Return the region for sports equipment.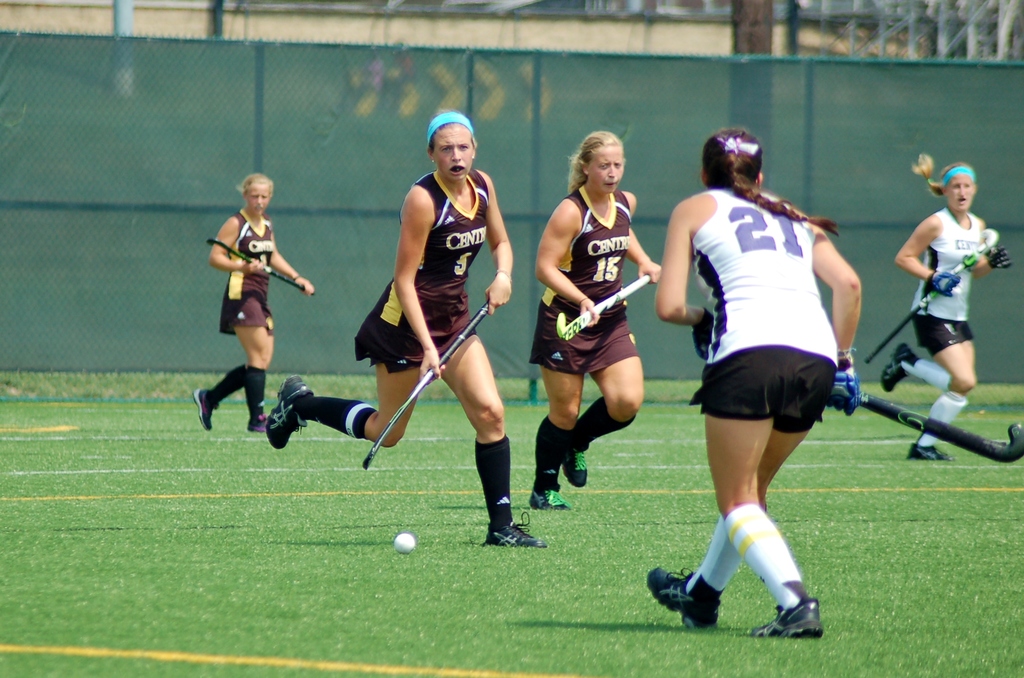
<bbox>648, 566, 721, 636</bbox>.
